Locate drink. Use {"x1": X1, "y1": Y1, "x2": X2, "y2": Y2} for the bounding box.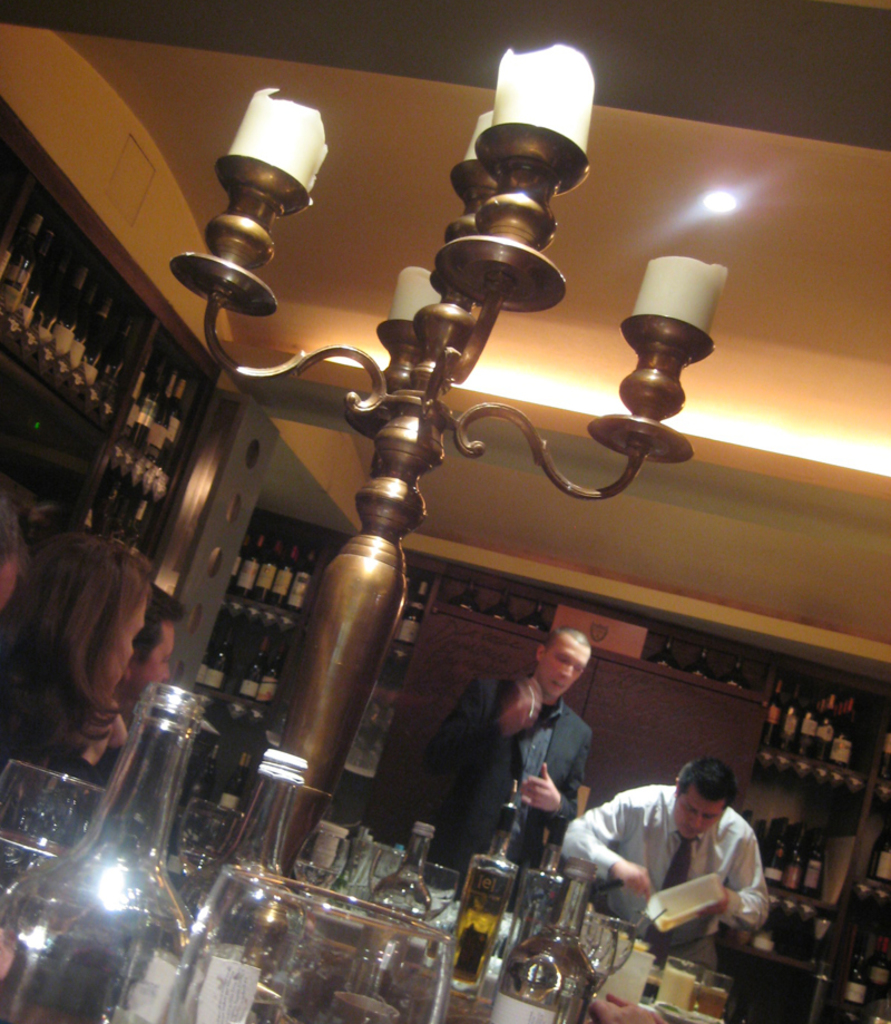
{"x1": 215, "y1": 755, "x2": 247, "y2": 812}.
